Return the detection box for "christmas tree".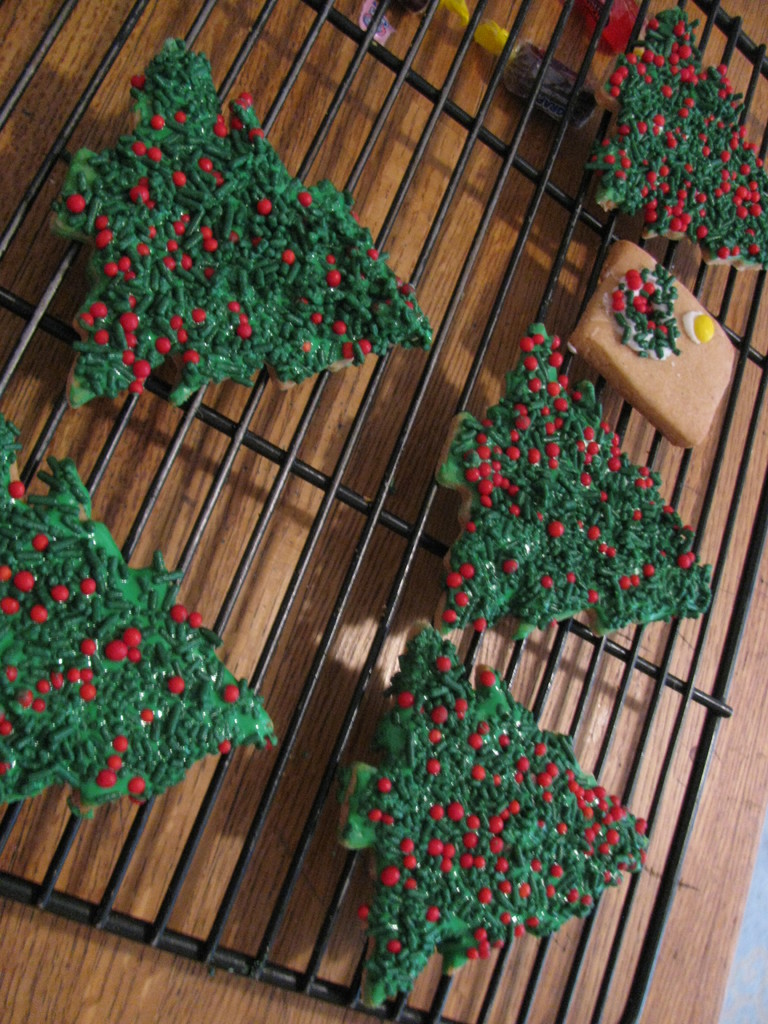
[335, 610, 668, 1023].
